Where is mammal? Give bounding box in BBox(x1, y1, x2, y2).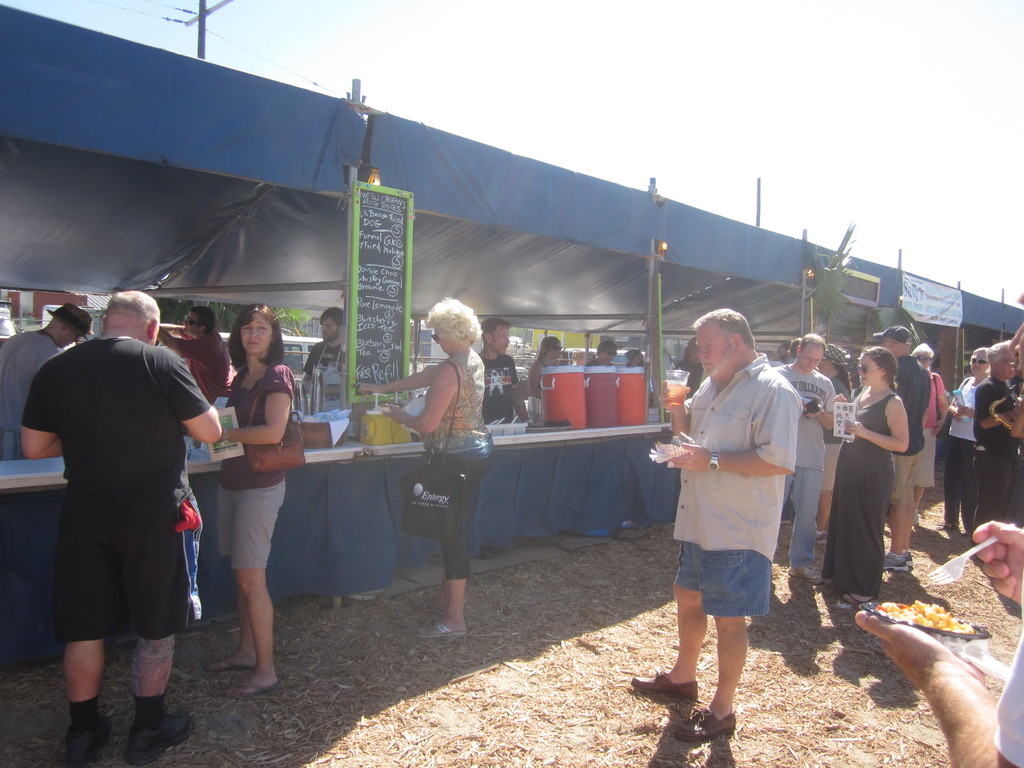
BBox(857, 296, 1023, 767).
